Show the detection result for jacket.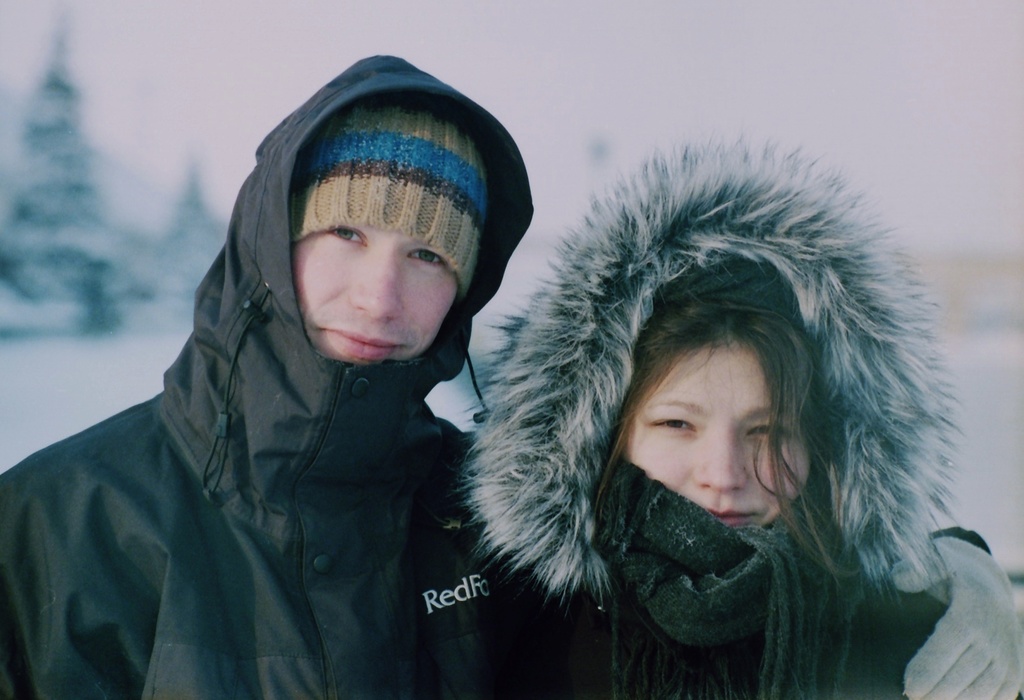
(434, 143, 1023, 699).
